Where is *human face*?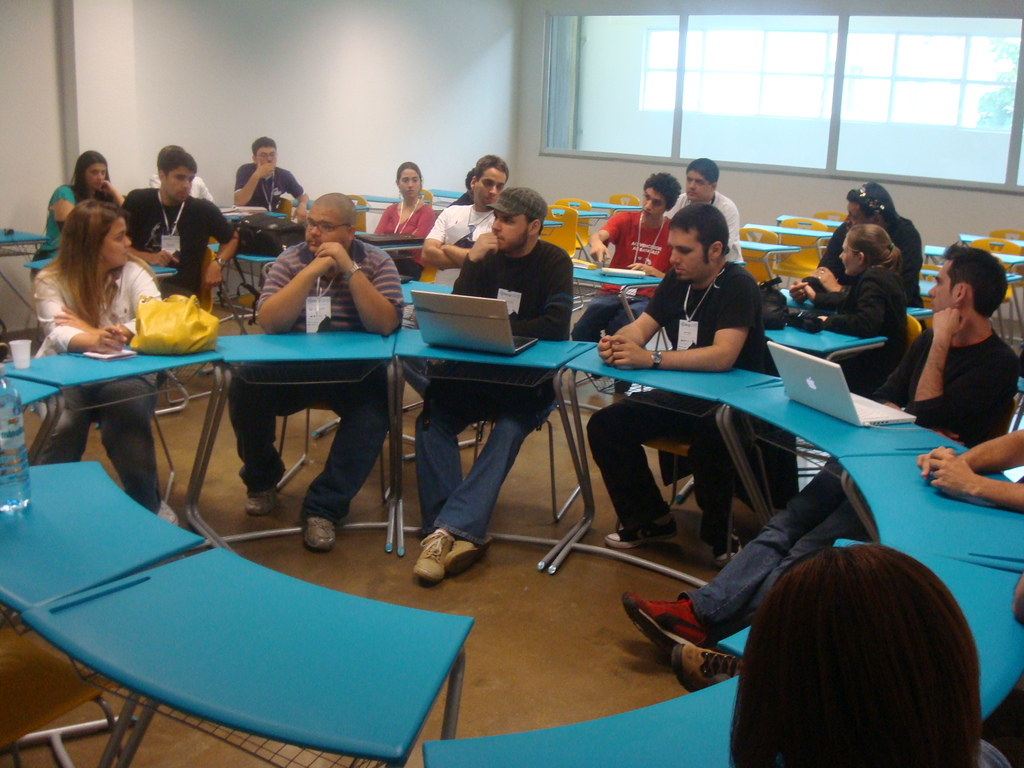
bbox=[645, 188, 665, 220].
